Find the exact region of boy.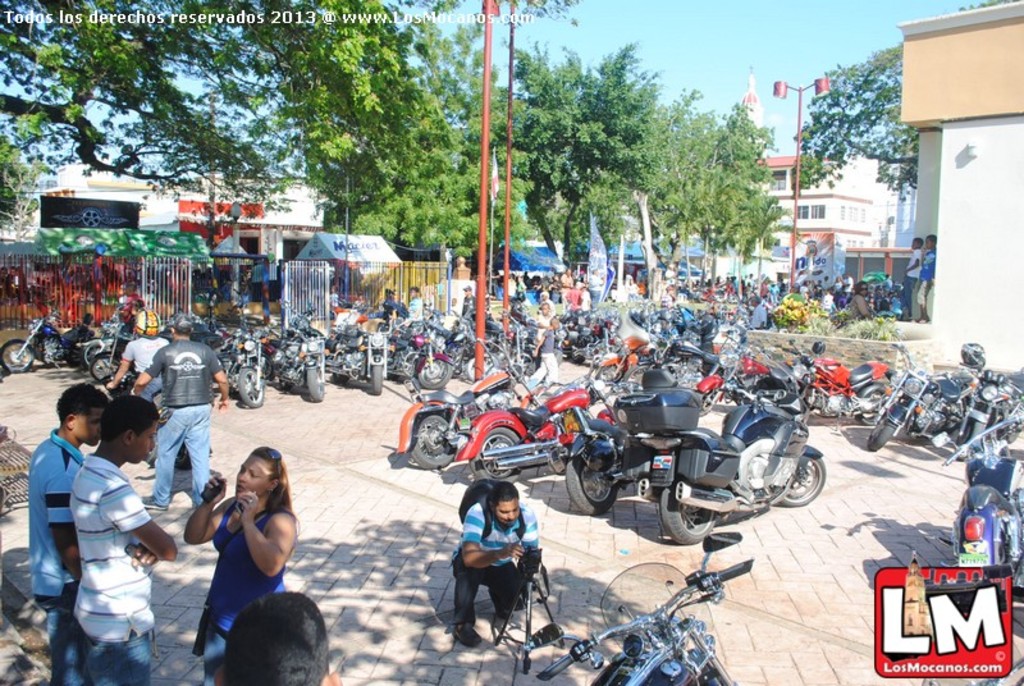
Exact region: <box>406,285,419,319</box>.
